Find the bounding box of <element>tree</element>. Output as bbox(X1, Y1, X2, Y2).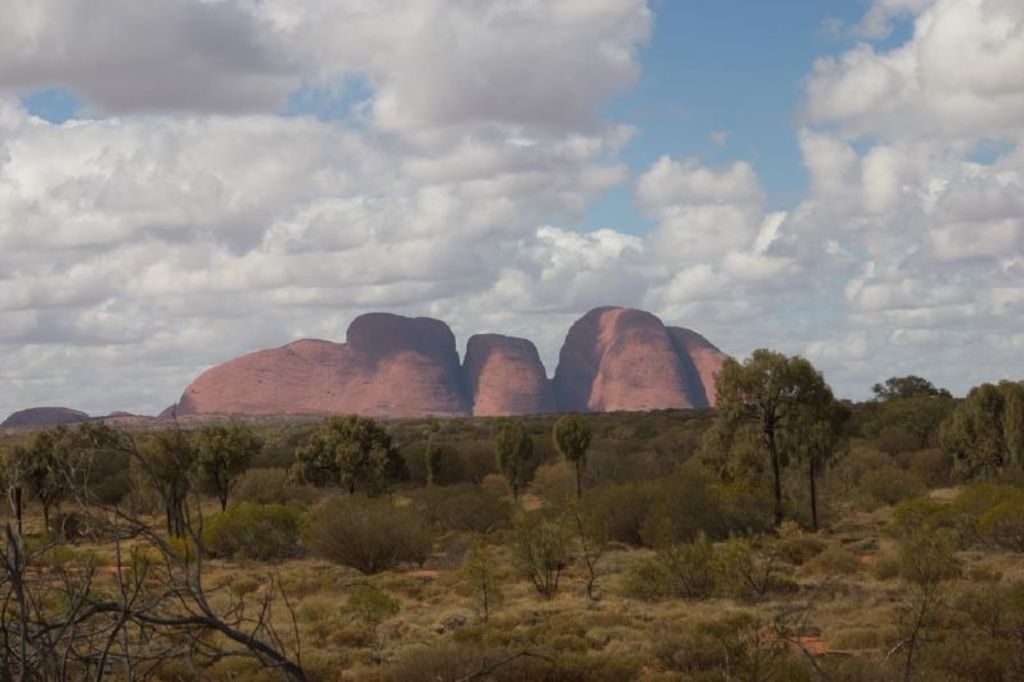
bbox(289, 413, 410, 496).
